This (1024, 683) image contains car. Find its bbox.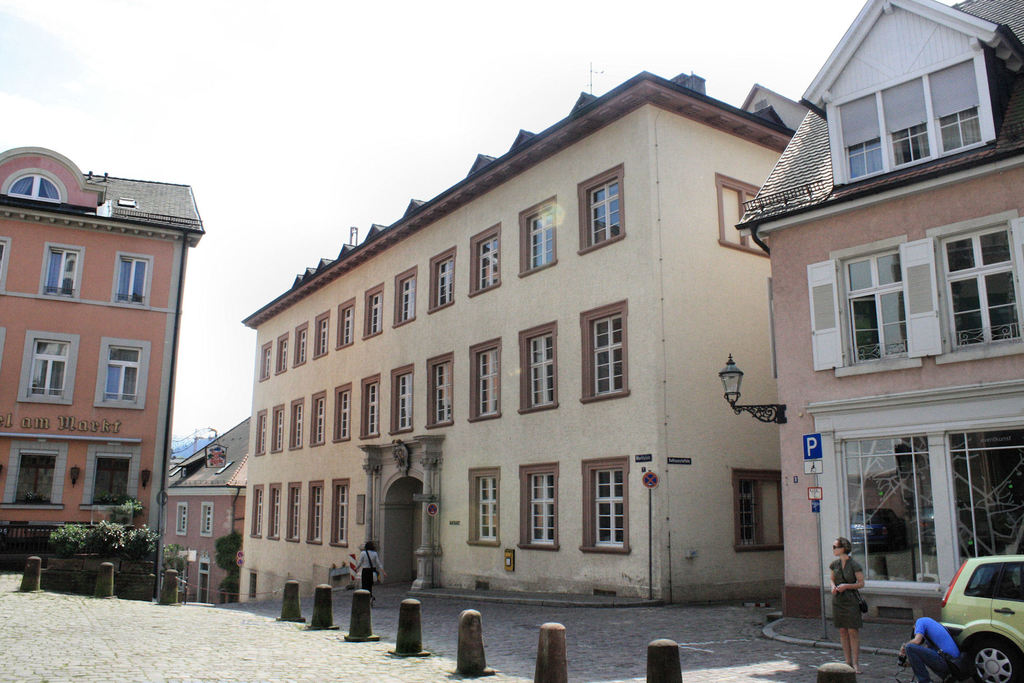
rect(928, 560, 1023, 671).
